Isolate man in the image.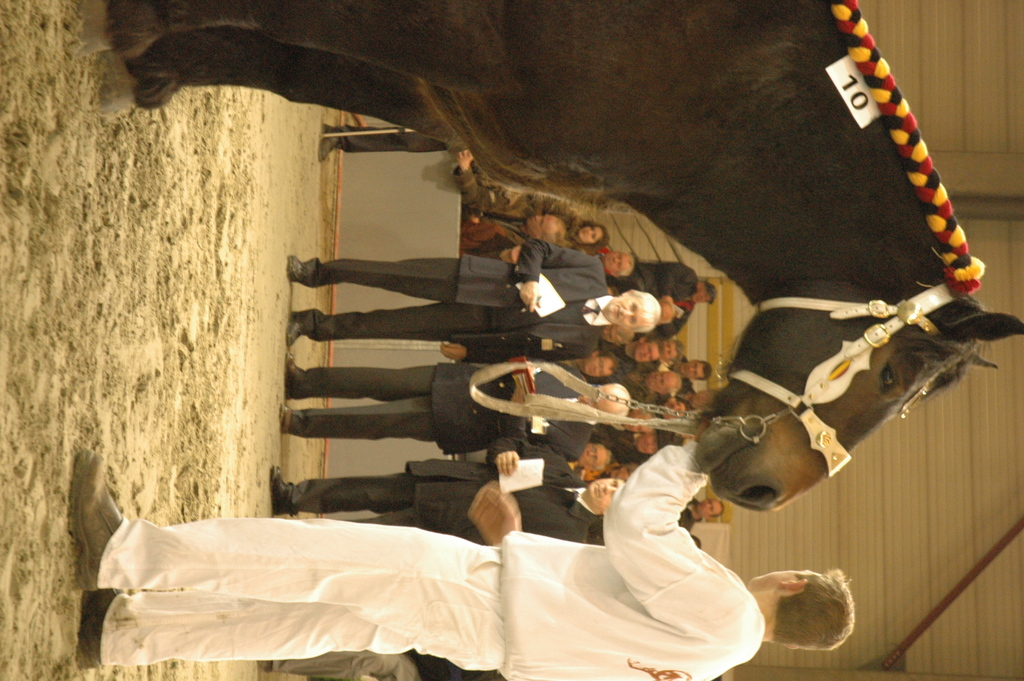
Isolated region: bbox(317, 120, 464, 164).
